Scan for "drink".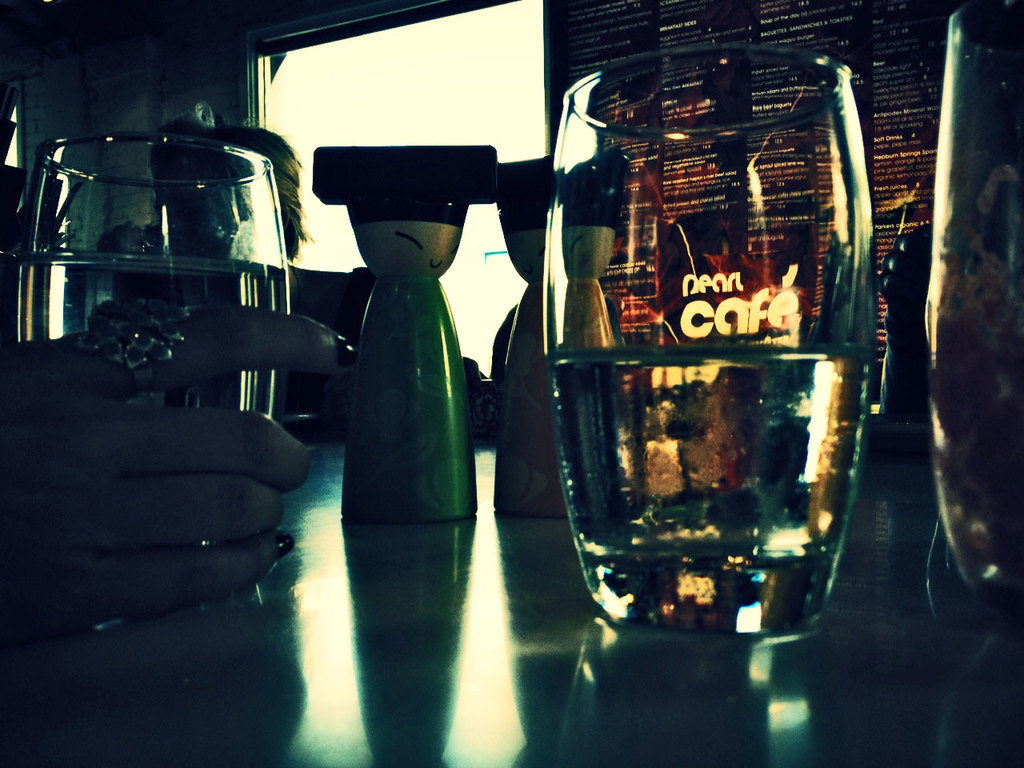
Scan result: rect(21, 250, 295, 422).
